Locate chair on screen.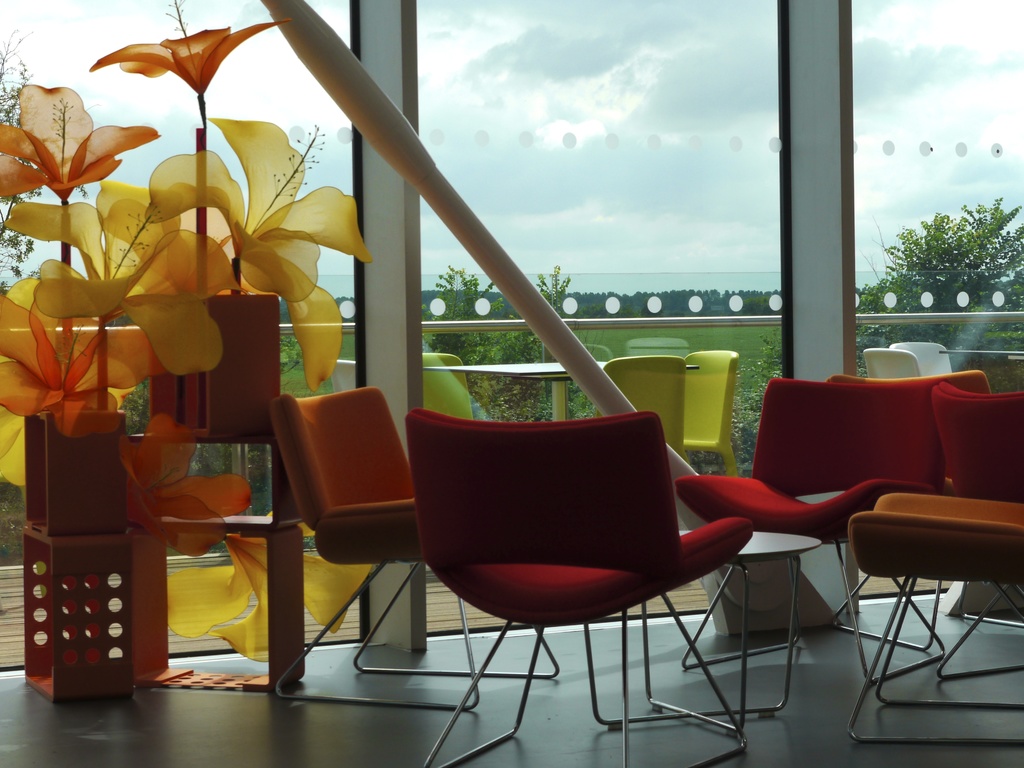
On screen at [678,343,743,481].
